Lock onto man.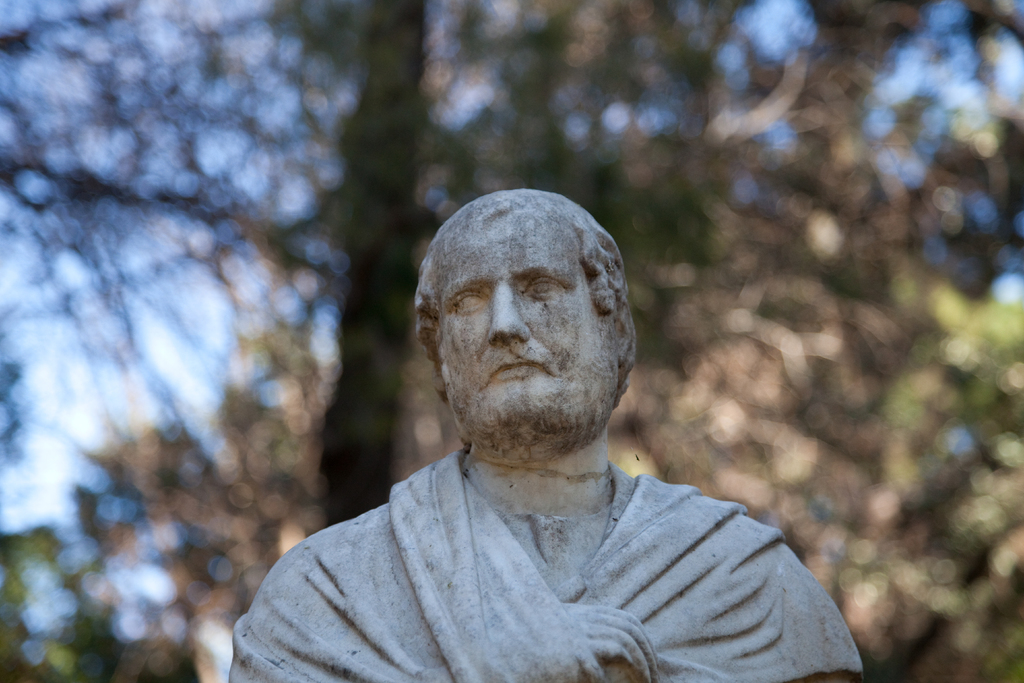
Locked: [x1=217, y1=170, x2=882, y2=673].
